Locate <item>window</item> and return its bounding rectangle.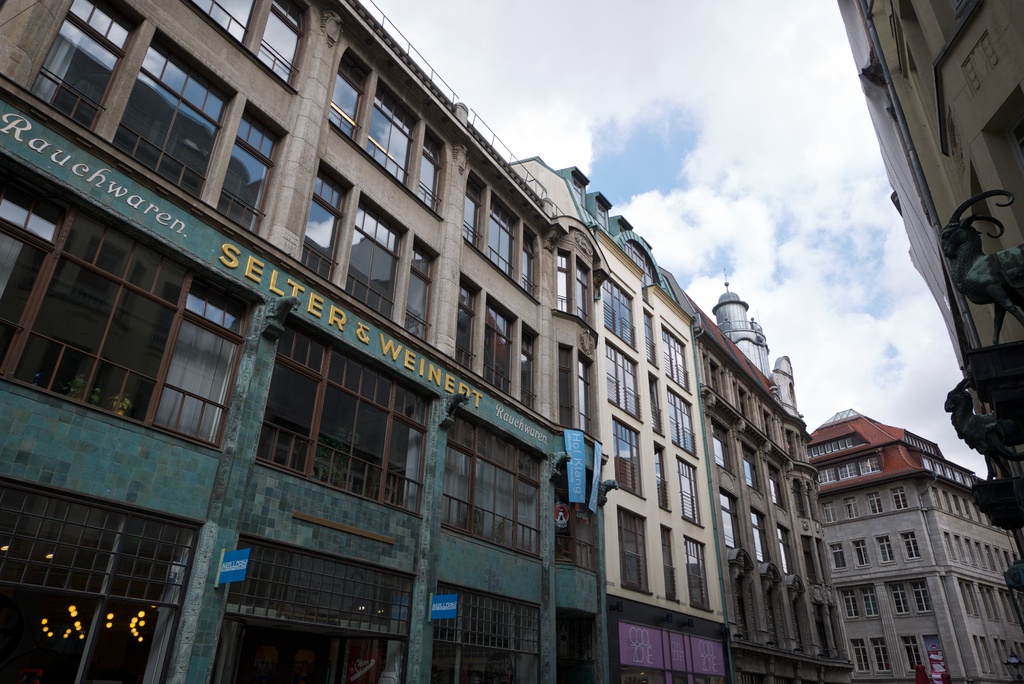
rect(27, 1, 144, 132).
